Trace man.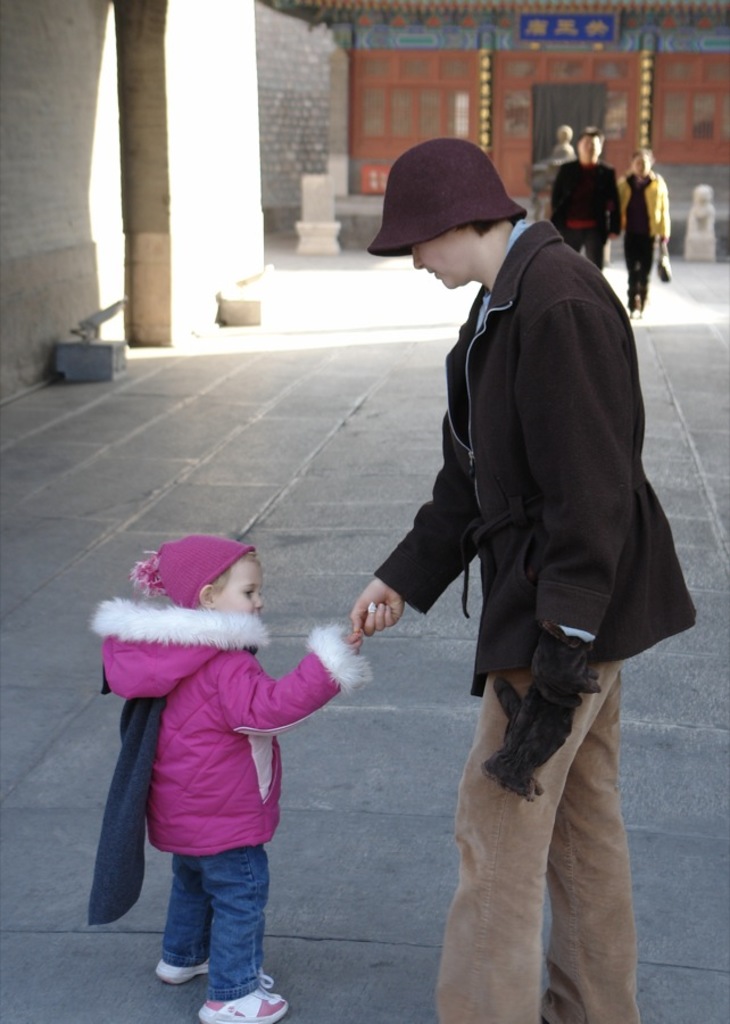
Traced to (left=350, top=109, right=688, bottom=960).
